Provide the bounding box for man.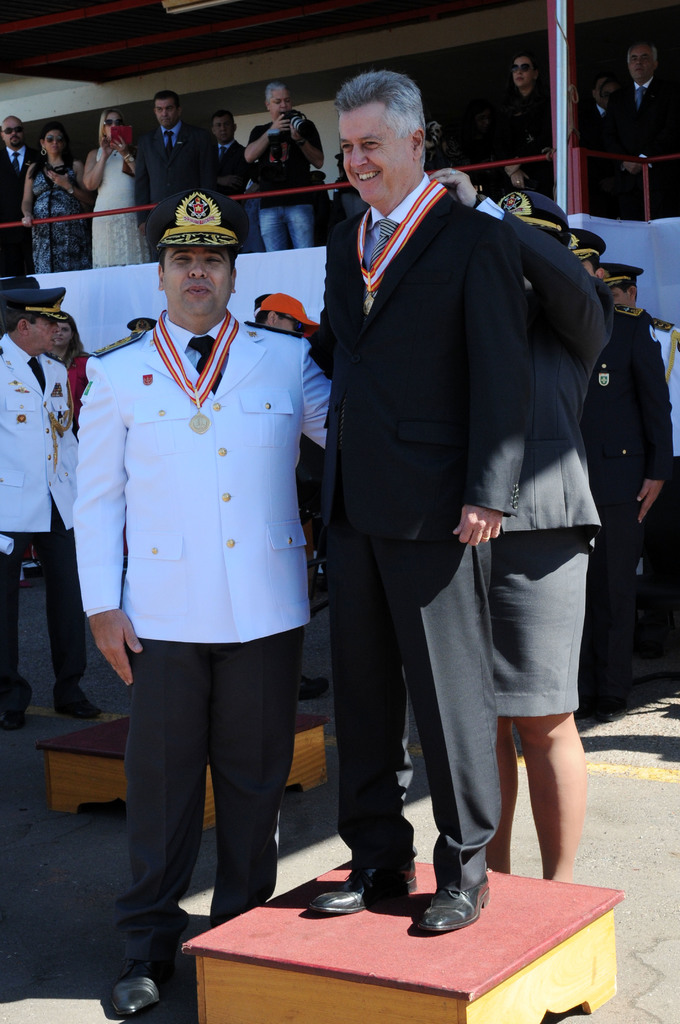
region(234, 84, 322, 252).
